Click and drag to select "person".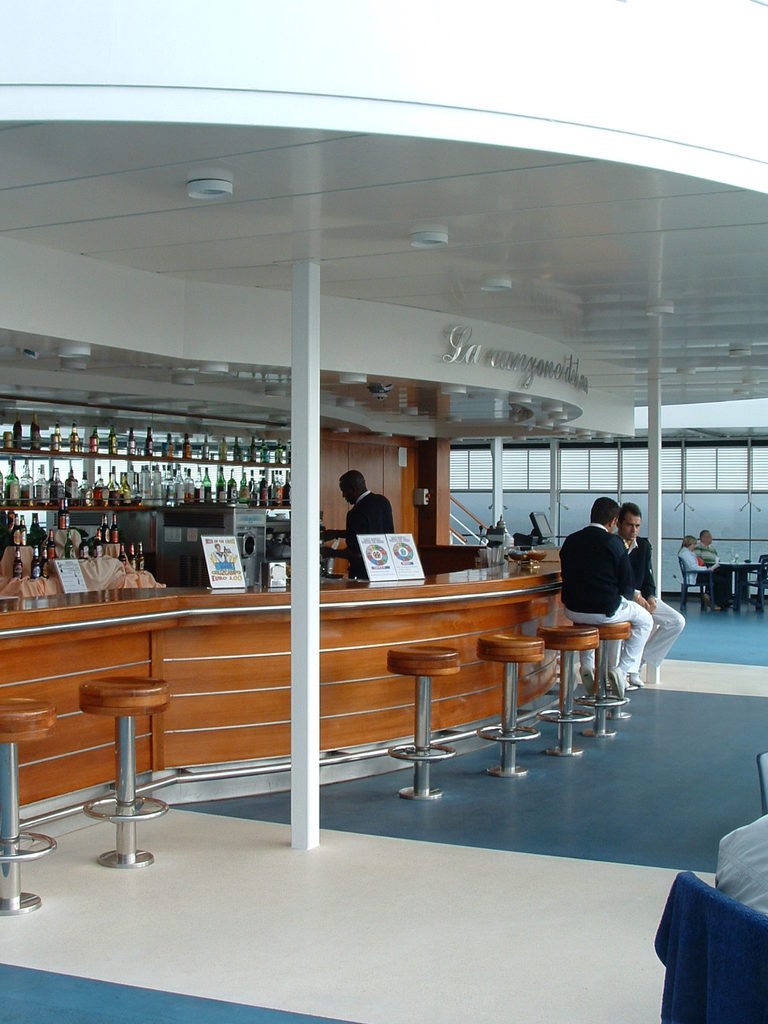
Selection: bbox=(317, 468, 392, 575).
